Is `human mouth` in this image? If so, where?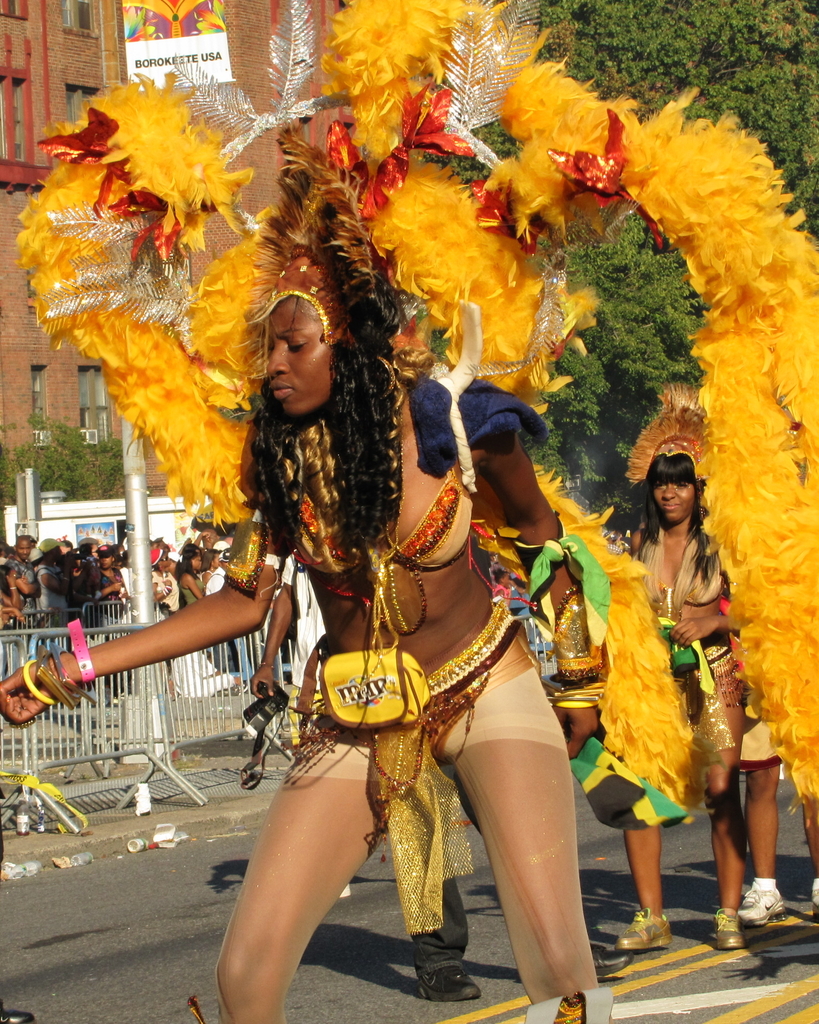
Yes, at rect(664, 504, 678, 511).
